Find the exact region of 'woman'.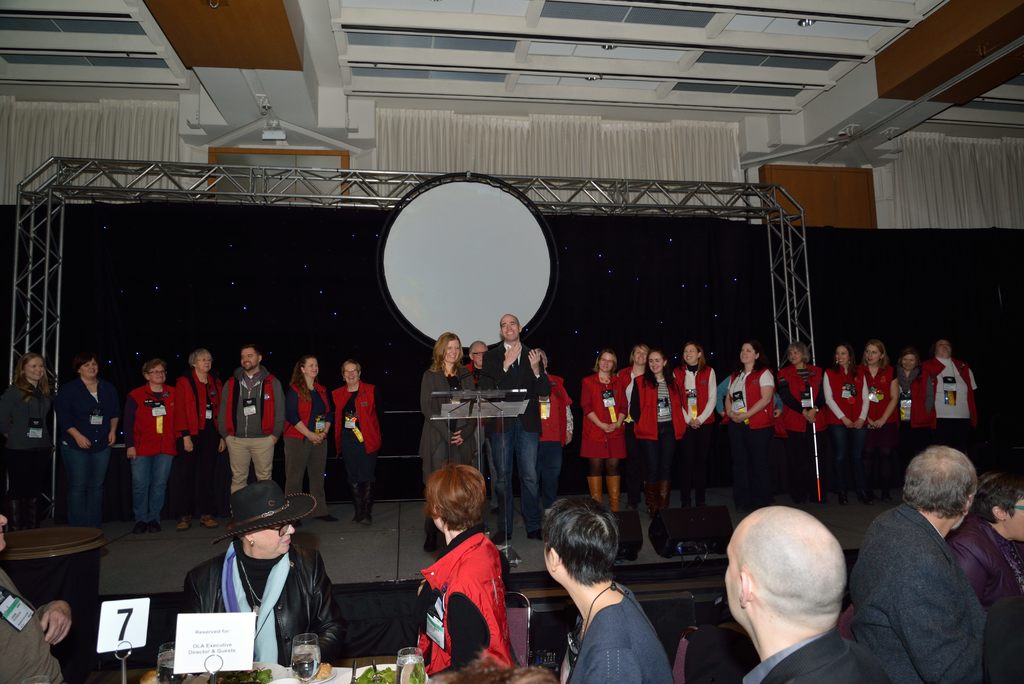
Exact region: x1=286, y1=355, x2=332, y2=529.
